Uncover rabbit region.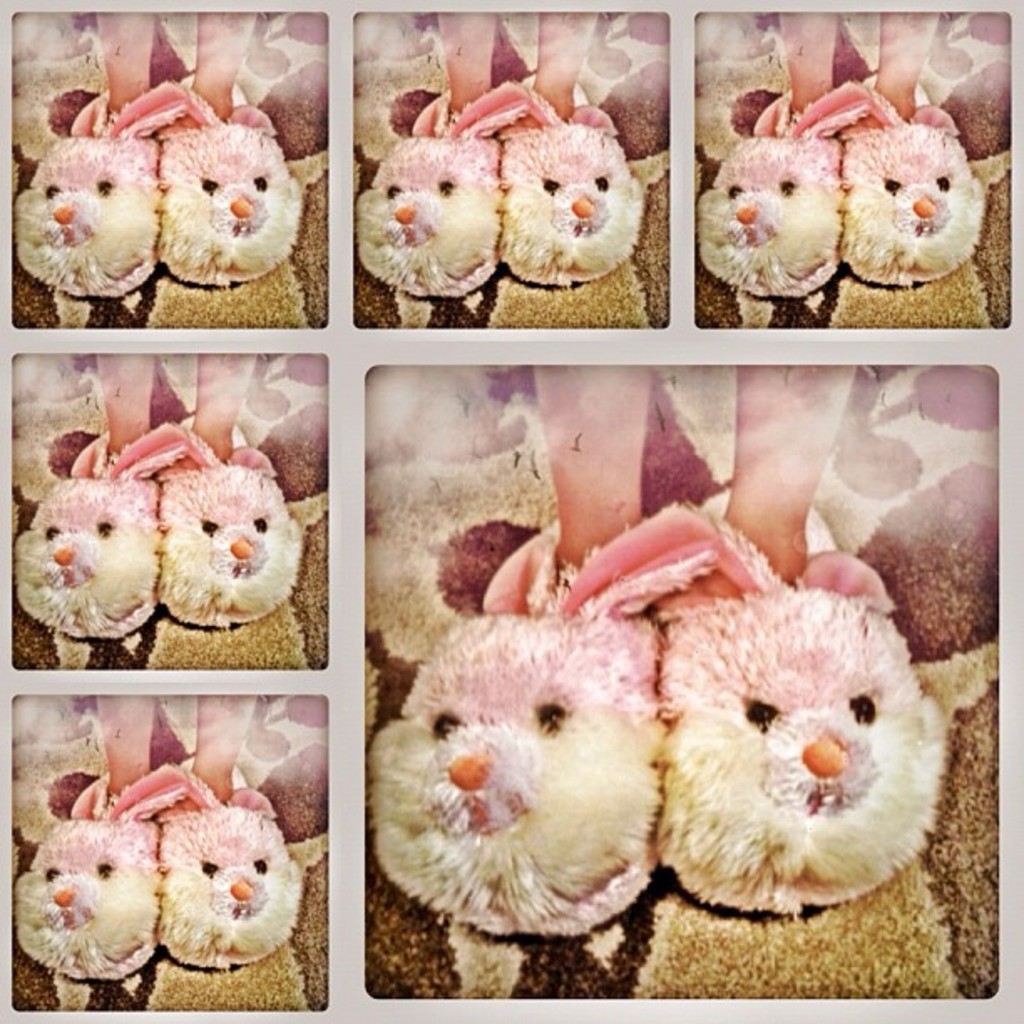
Uncovered: region(643, 494, 972, 999).
